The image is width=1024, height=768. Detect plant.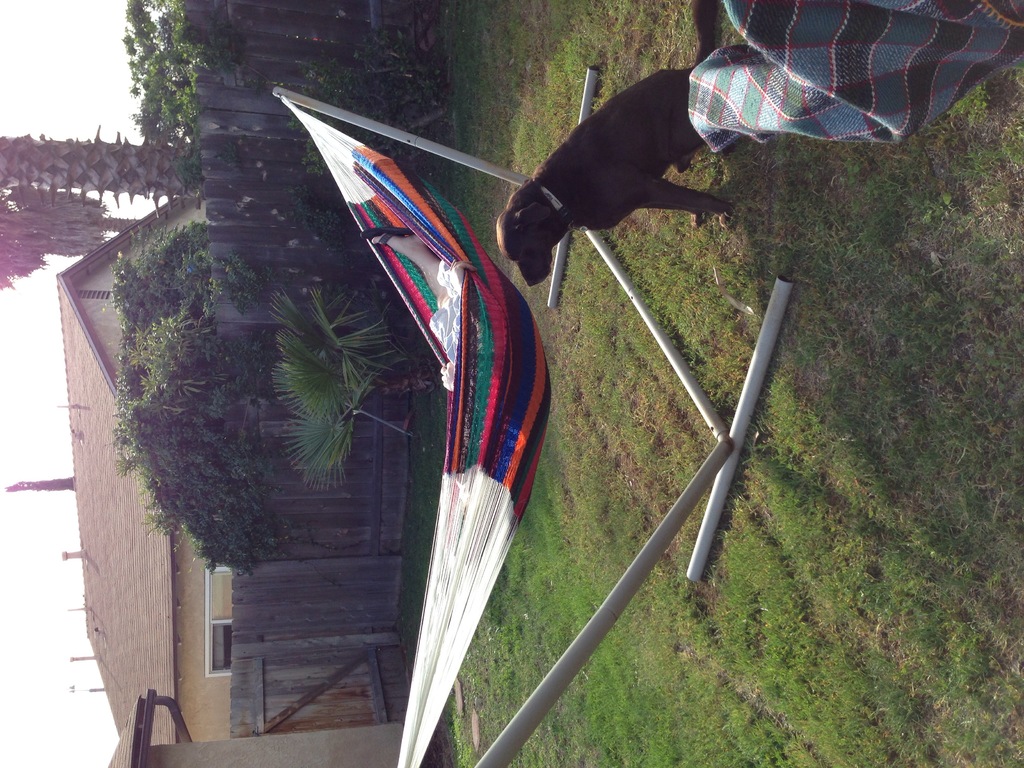
Detection: (111, 0, 228, 172).
